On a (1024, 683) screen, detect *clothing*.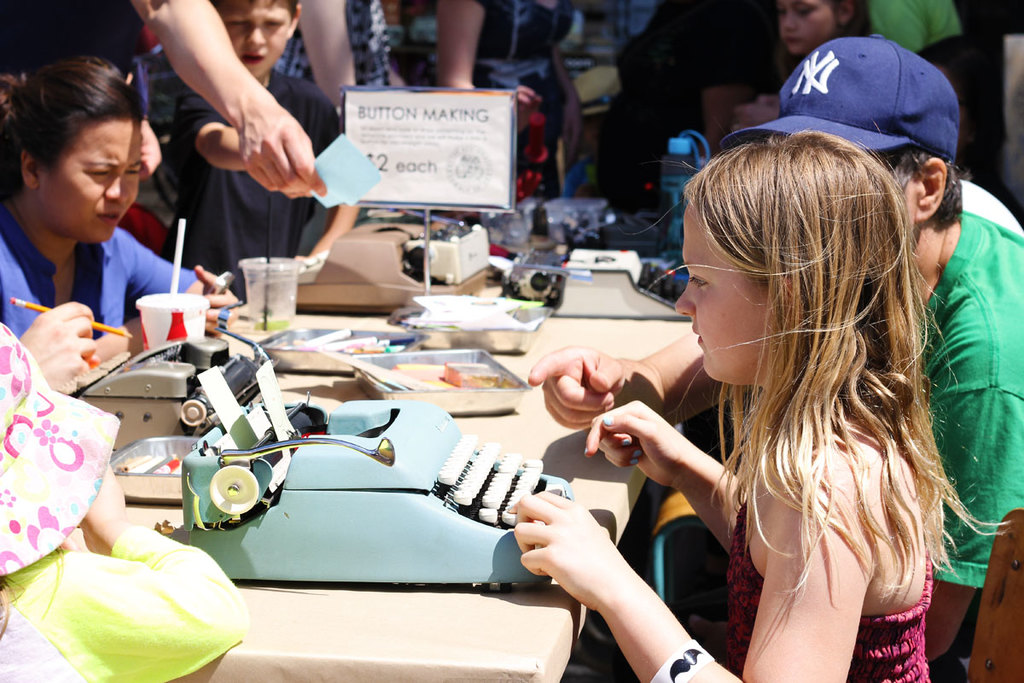
locate(4, 149, 180, 365).
